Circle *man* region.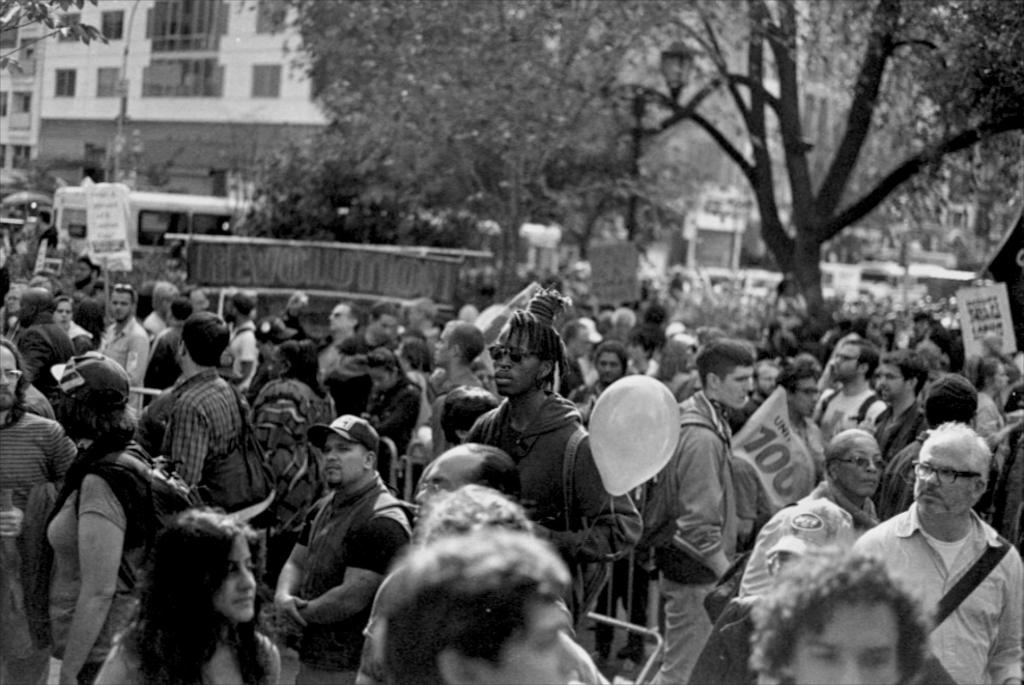
Region: [845, 416, 1020, 674].
